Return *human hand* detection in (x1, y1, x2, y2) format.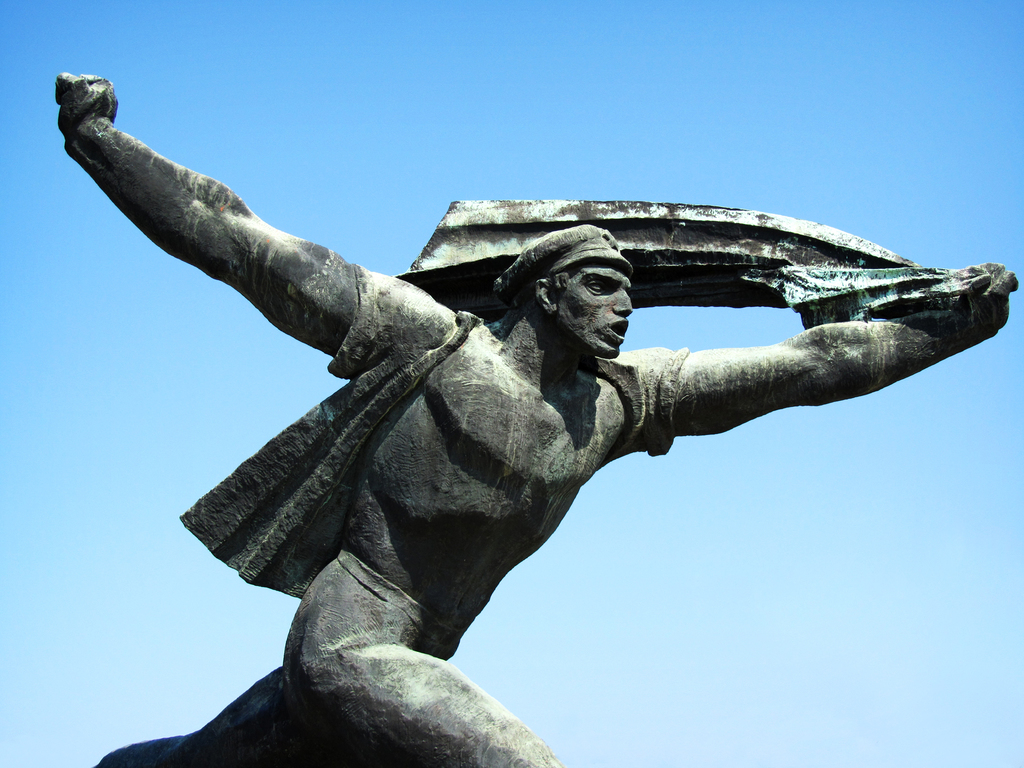
(51, 70, 120, 135).
